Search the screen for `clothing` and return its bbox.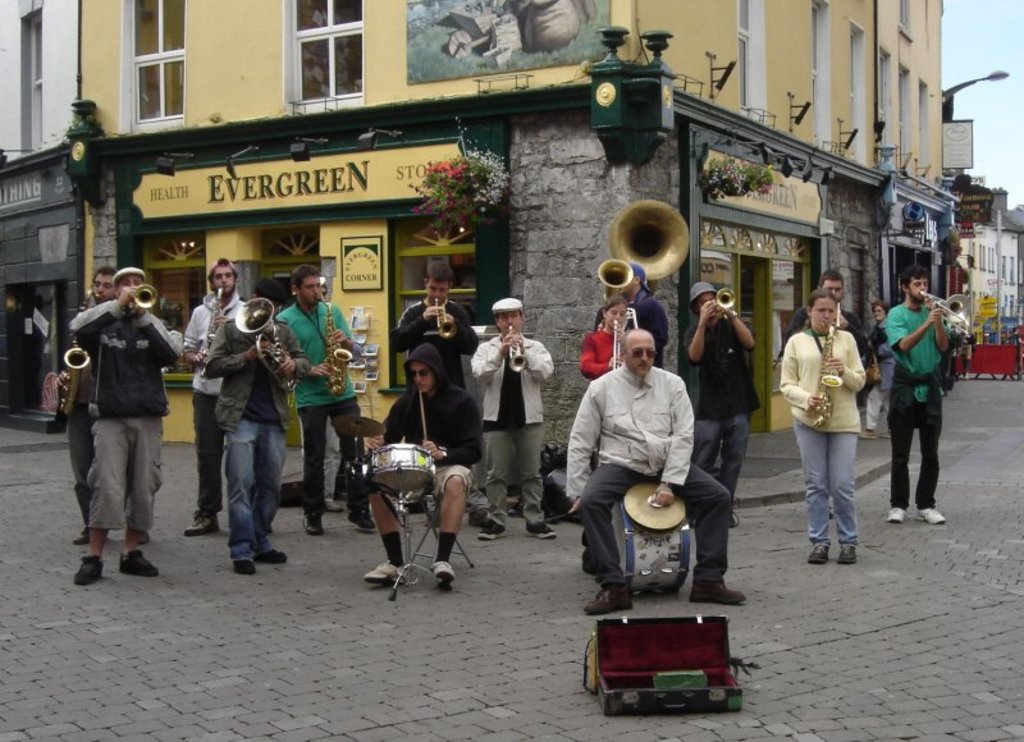
Found: 778,331,869,553.
